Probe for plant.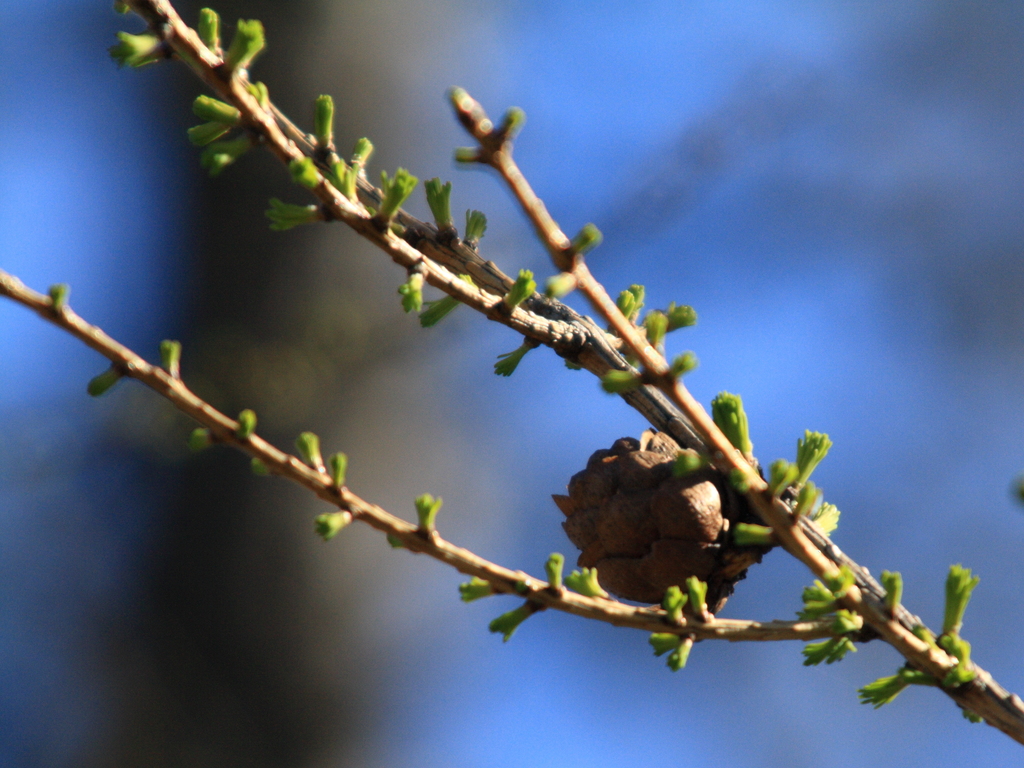
Probe result: (left=0, top=0, right=1023, bottom=749).
